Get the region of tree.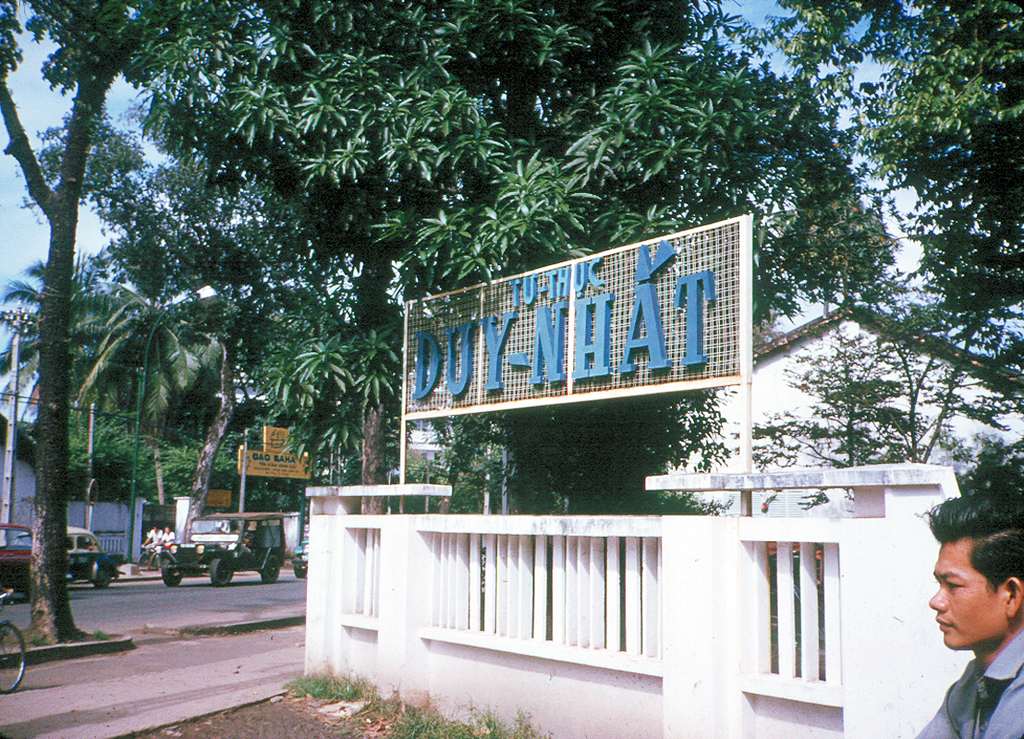
x1=760 y1=0 x2=1023 y2=550.
